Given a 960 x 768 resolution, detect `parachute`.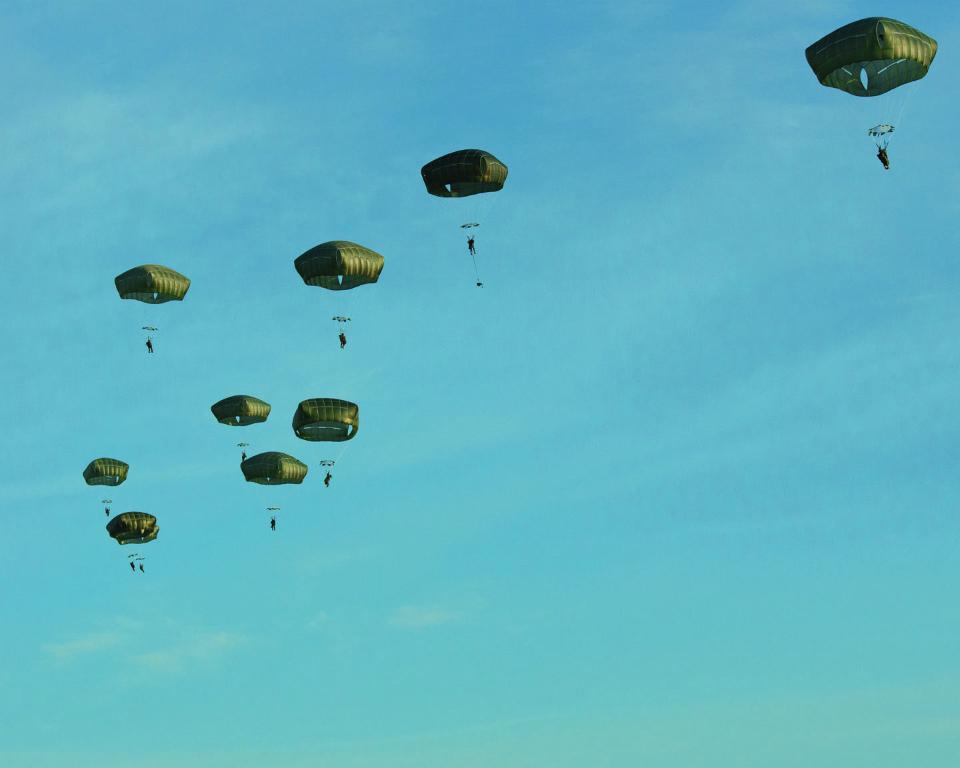
(x1=107, y1=509, x2=156, y2=564).
